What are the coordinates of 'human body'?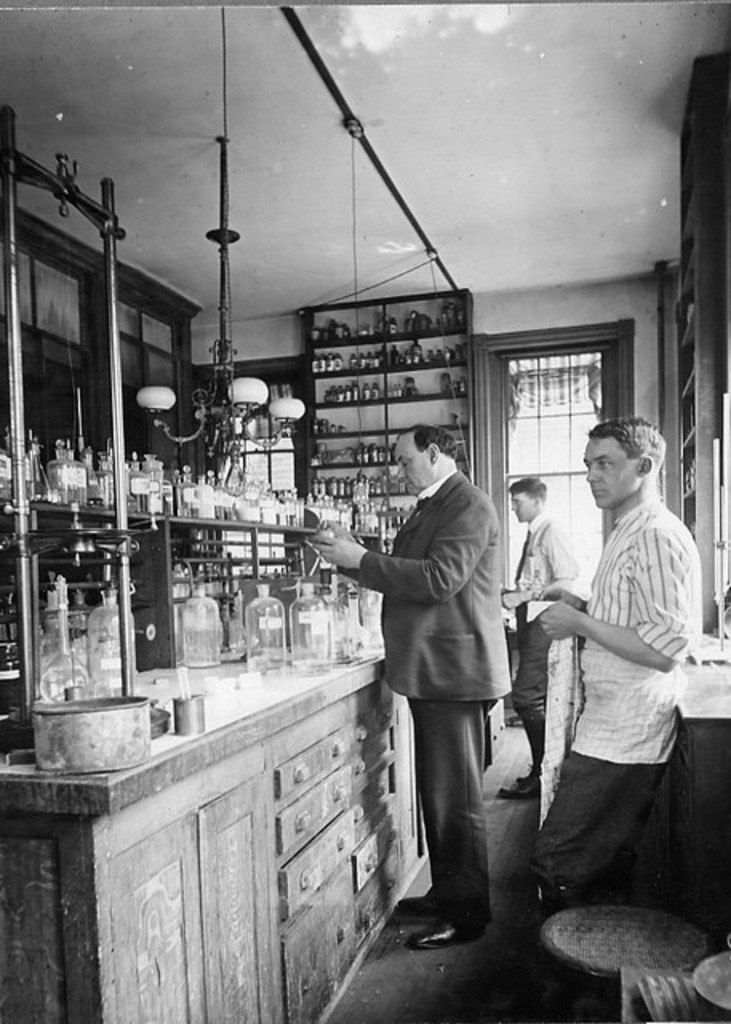
select_region(525, 418, 699, 974).
